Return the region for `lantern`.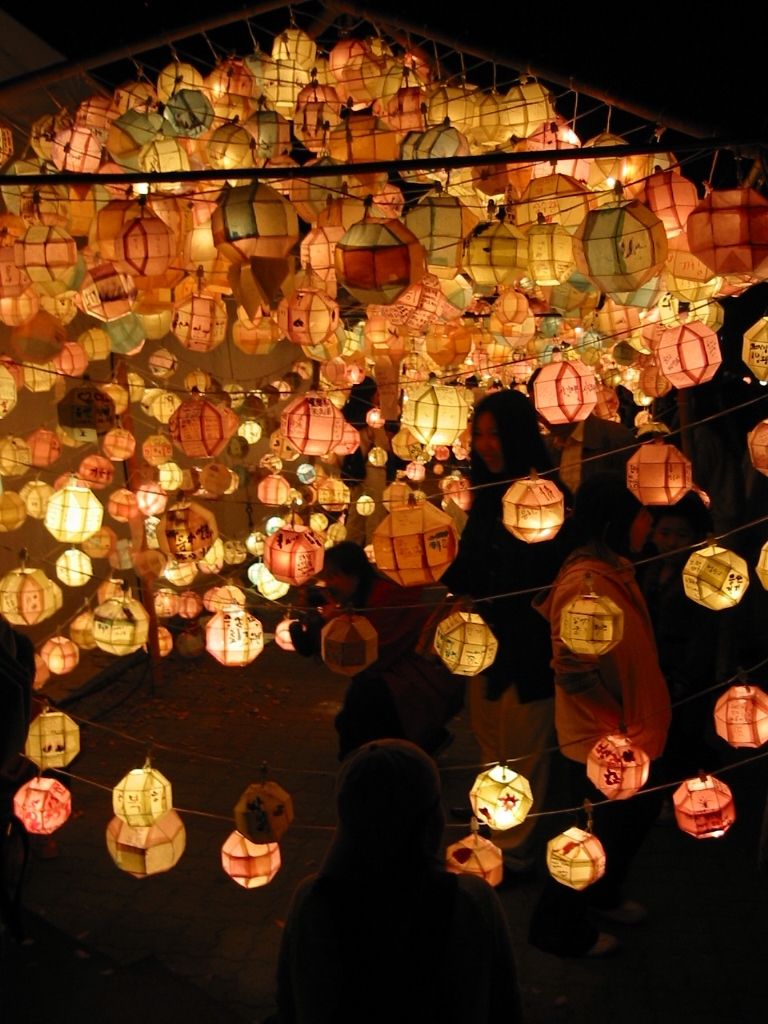
x1=0 y1=487 x2=25 y2=532.
